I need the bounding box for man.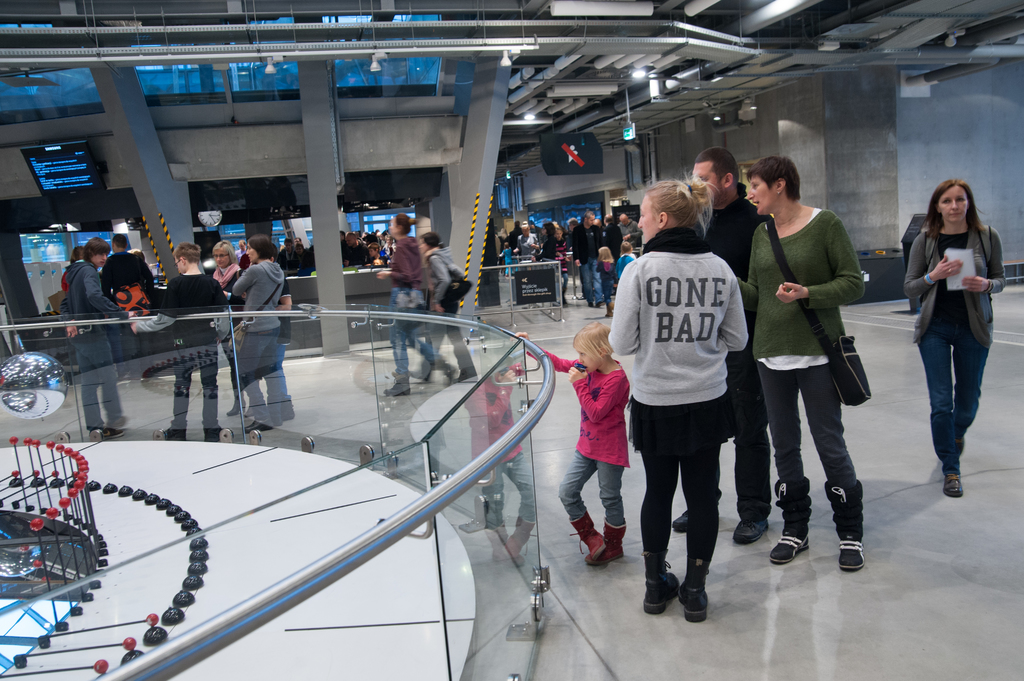
Here it is: (570,211,609,312).
